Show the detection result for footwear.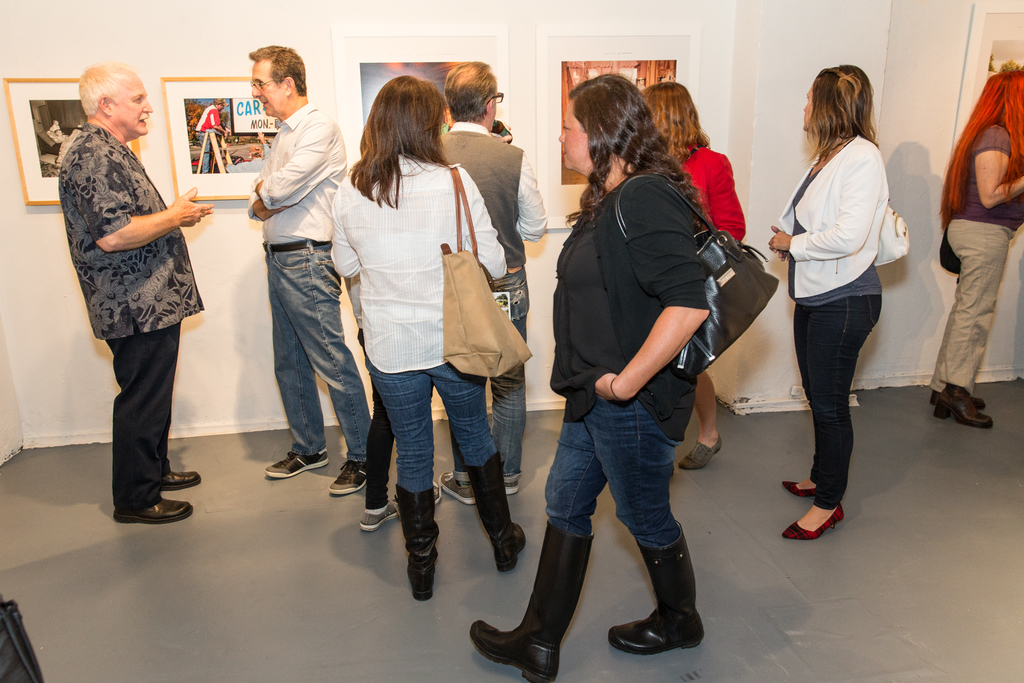
BBox(499, 473, 516, 491).
